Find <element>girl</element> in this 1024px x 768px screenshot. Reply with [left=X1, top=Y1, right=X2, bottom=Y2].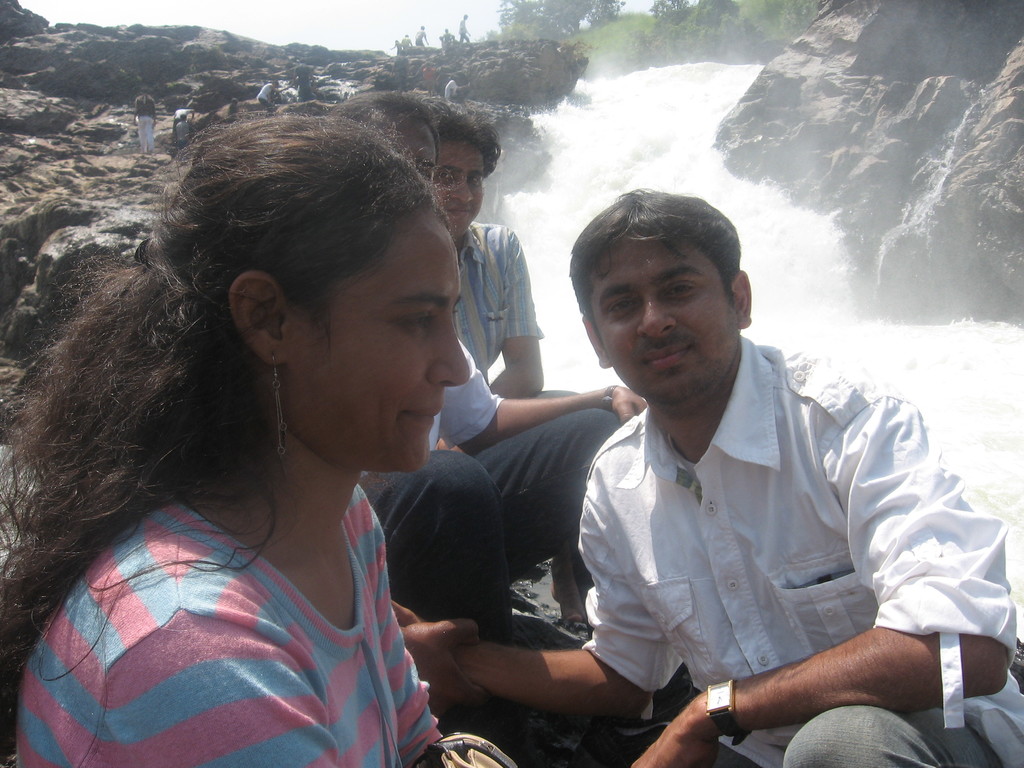
[left=0, top=109, right=516, bottom=767].
